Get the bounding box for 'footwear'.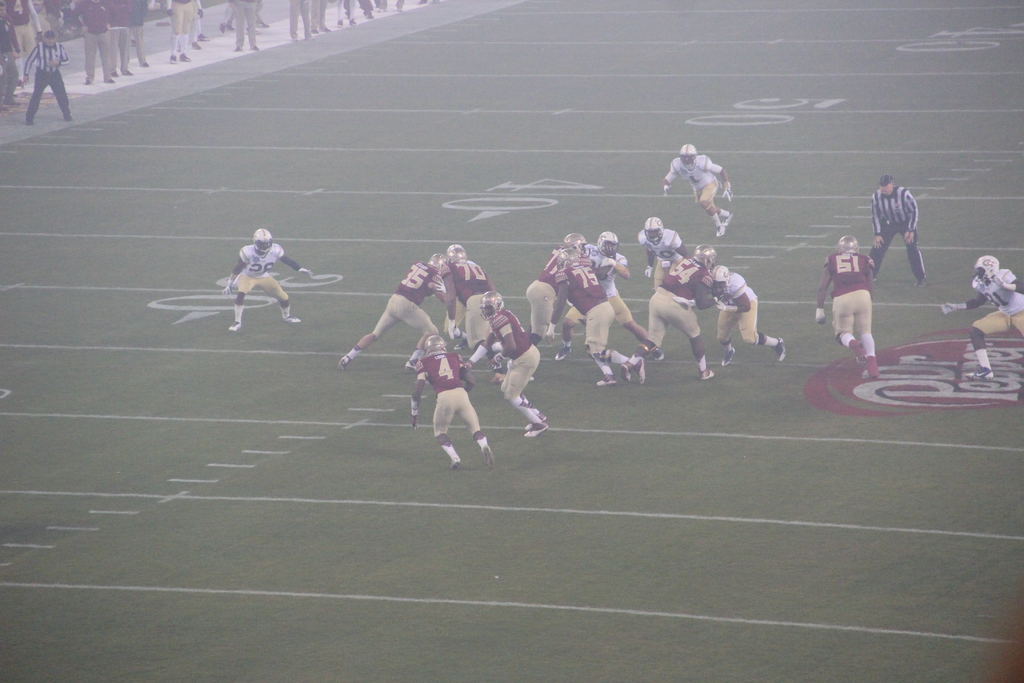
(left=82, top=72, right=90, bottom=83).
